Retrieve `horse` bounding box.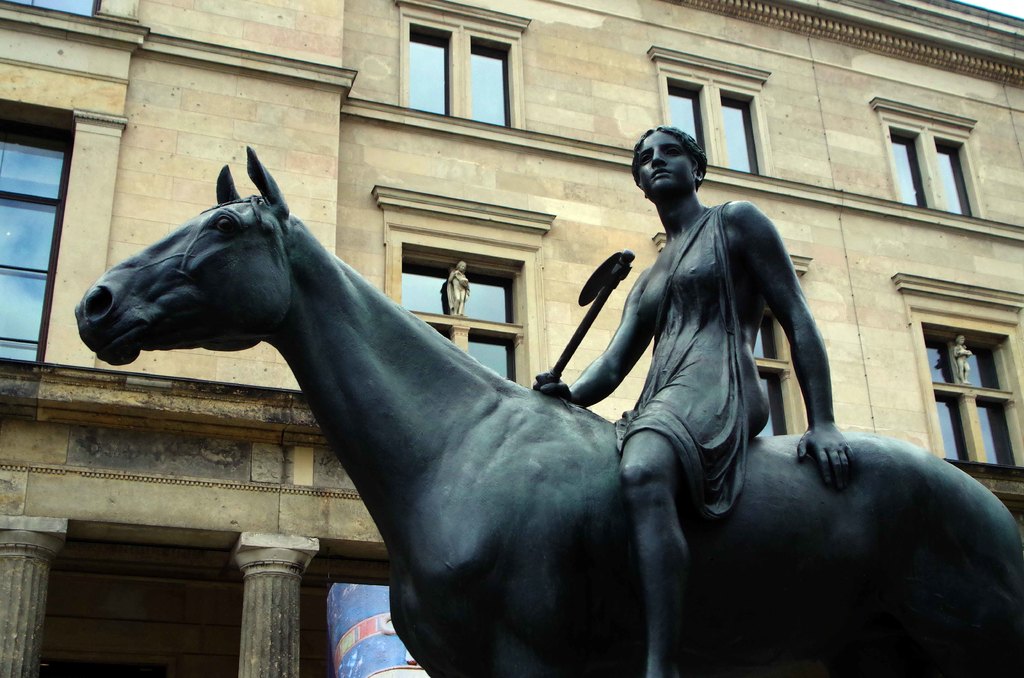
Bounding box: 73 140 1023 677.
